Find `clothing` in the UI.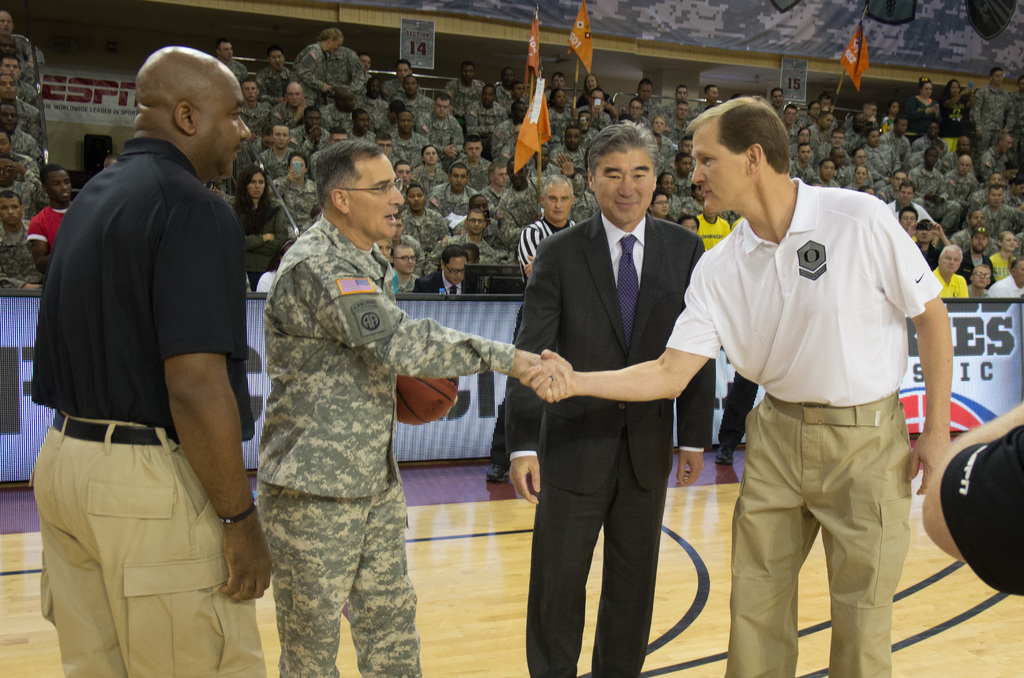
UI element at bbox(498, 210, 707, 677).
